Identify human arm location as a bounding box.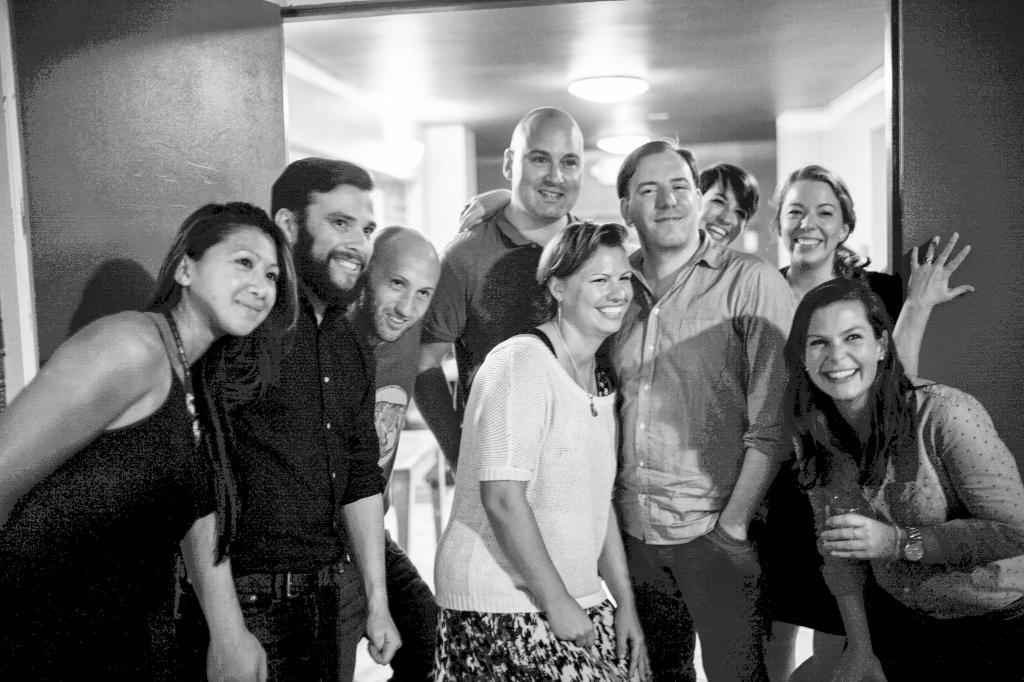
[189, 415, 272, 681].
